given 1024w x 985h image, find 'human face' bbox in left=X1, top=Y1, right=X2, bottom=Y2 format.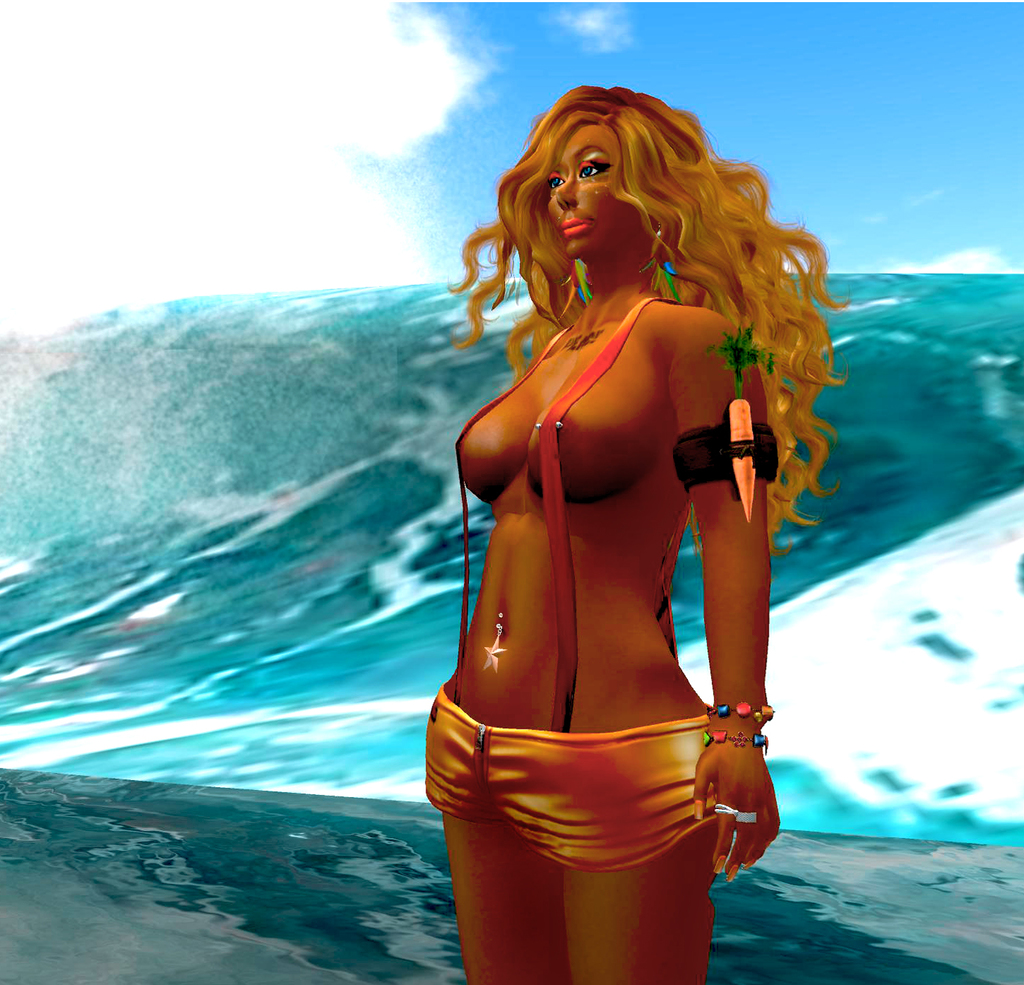
left=527, top=117, right=644, bottom=272.
